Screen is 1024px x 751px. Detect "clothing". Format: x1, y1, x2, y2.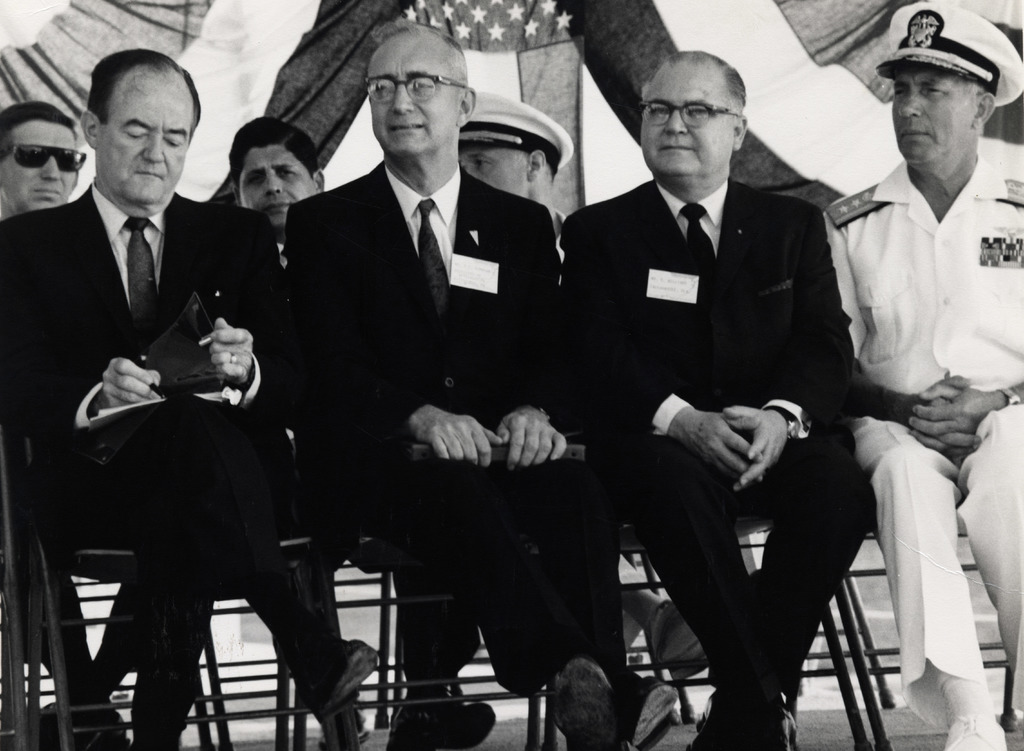
810, 101, 1021, 651.
